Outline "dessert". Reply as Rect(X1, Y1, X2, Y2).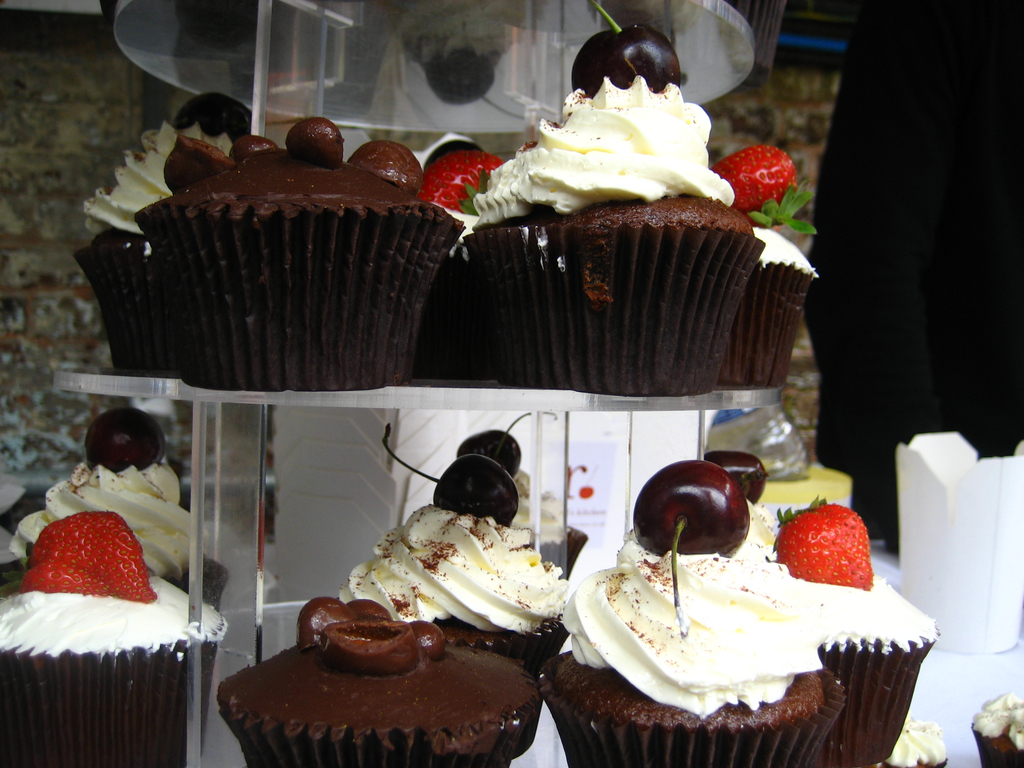
Rect(460, 433, 585, 575).
